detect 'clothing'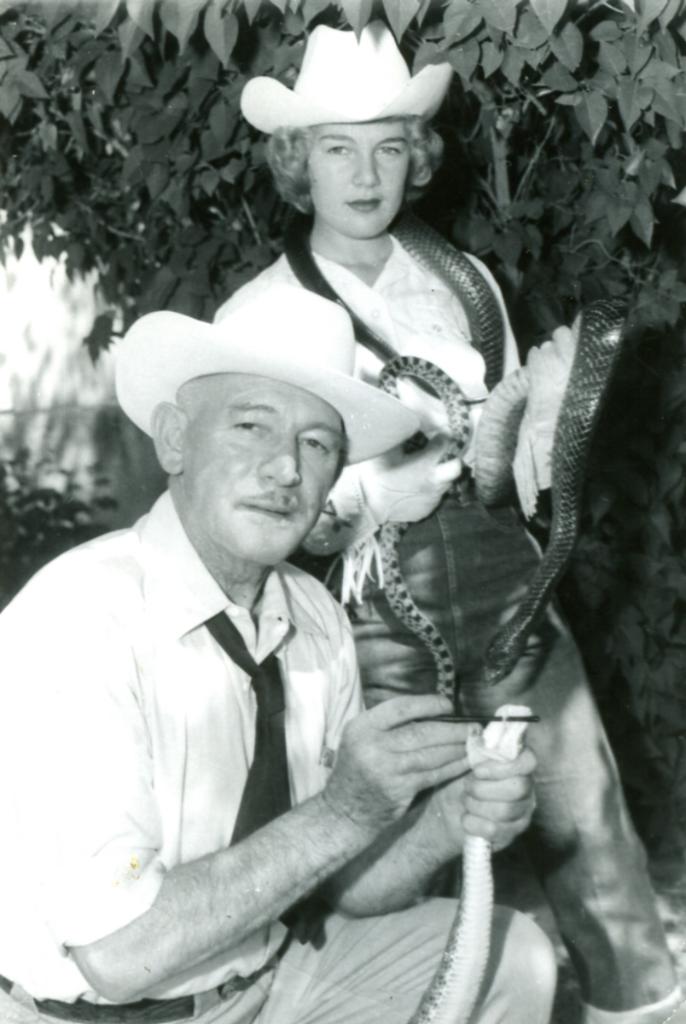
left=207, top=211, right=685, bottom=1021
